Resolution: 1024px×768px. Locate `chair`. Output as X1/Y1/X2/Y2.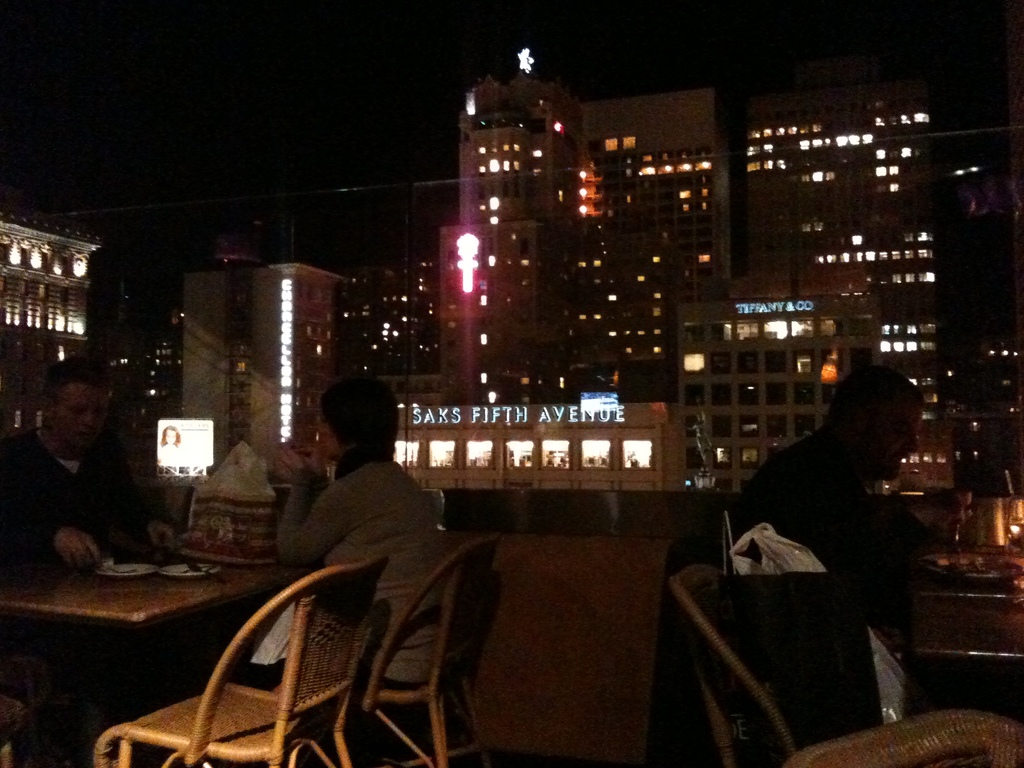
92/559/387/767.
